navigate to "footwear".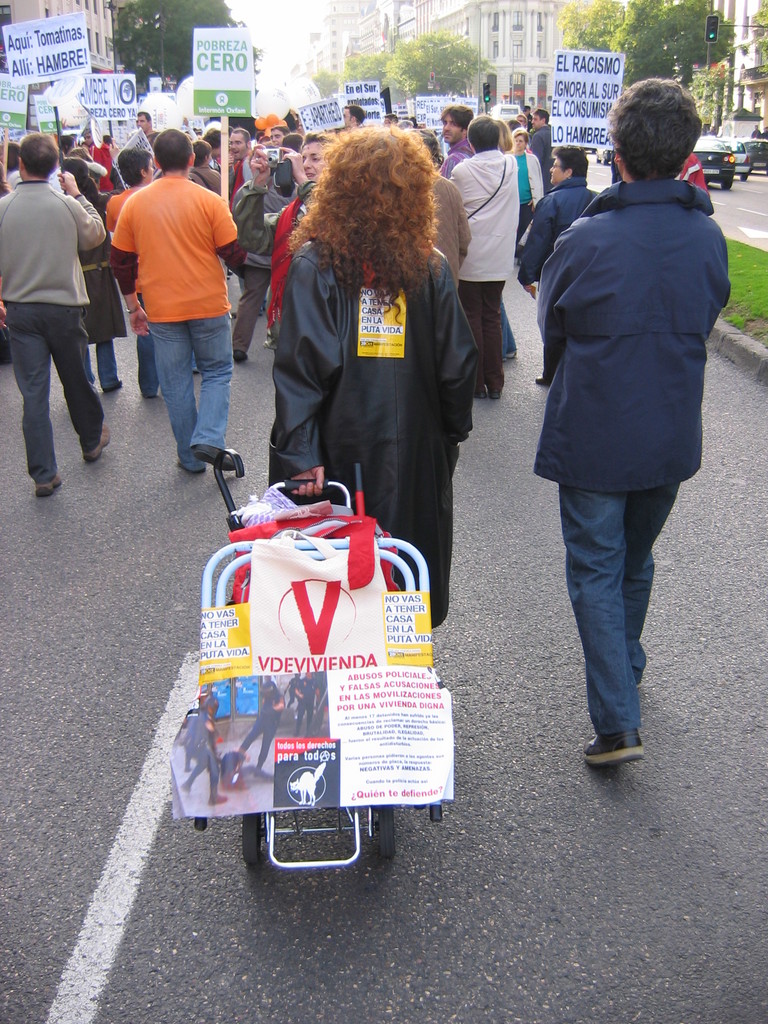
Navigation target: [84, 428, 112, 462].
